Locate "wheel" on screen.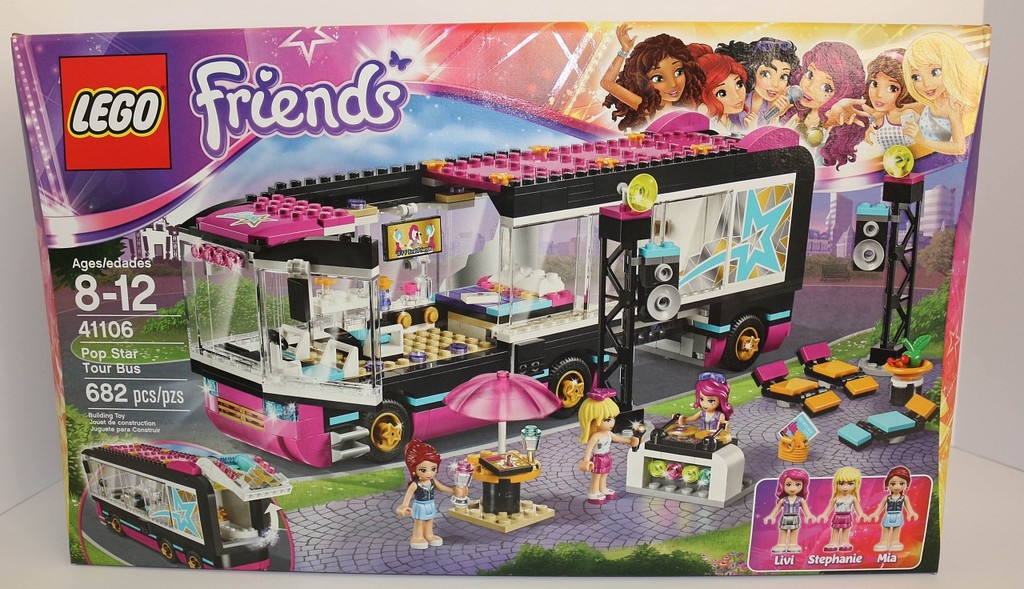
On screen at left=540, top=357, right=593, bottom=417.
